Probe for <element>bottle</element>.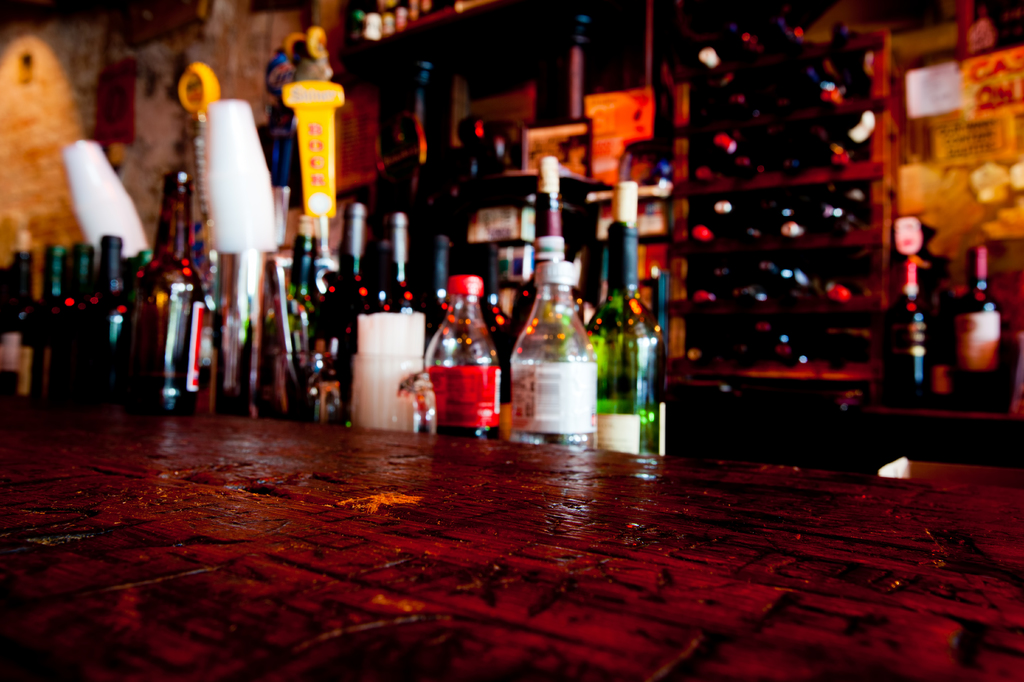
Probe result: crop(685, 215, 725, 248).
